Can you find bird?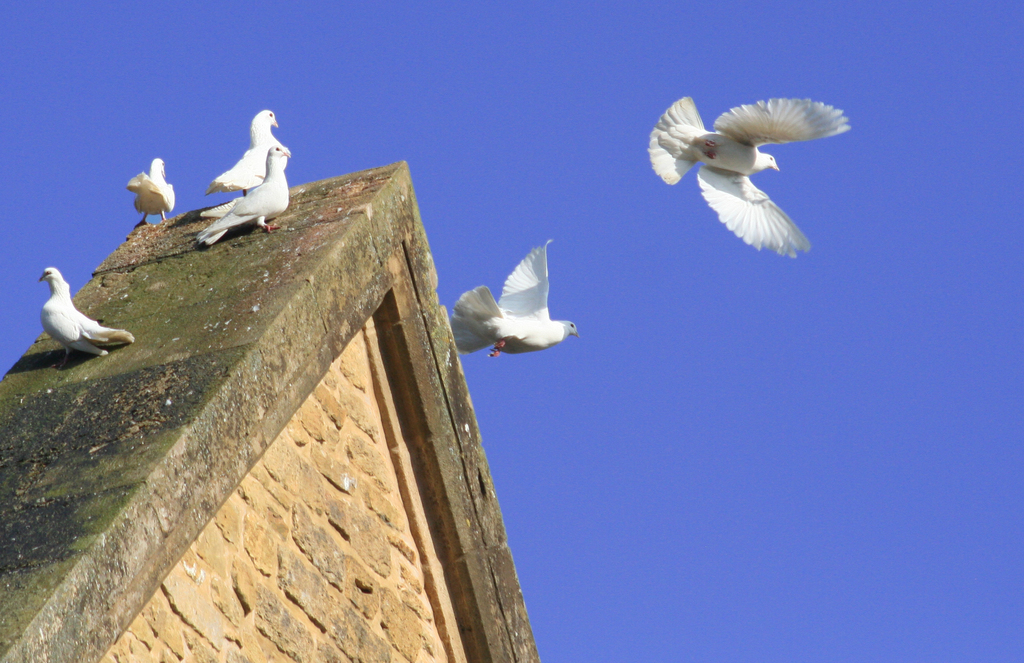
Yes, bounding box: Rect(193, 141, 294, 249).
